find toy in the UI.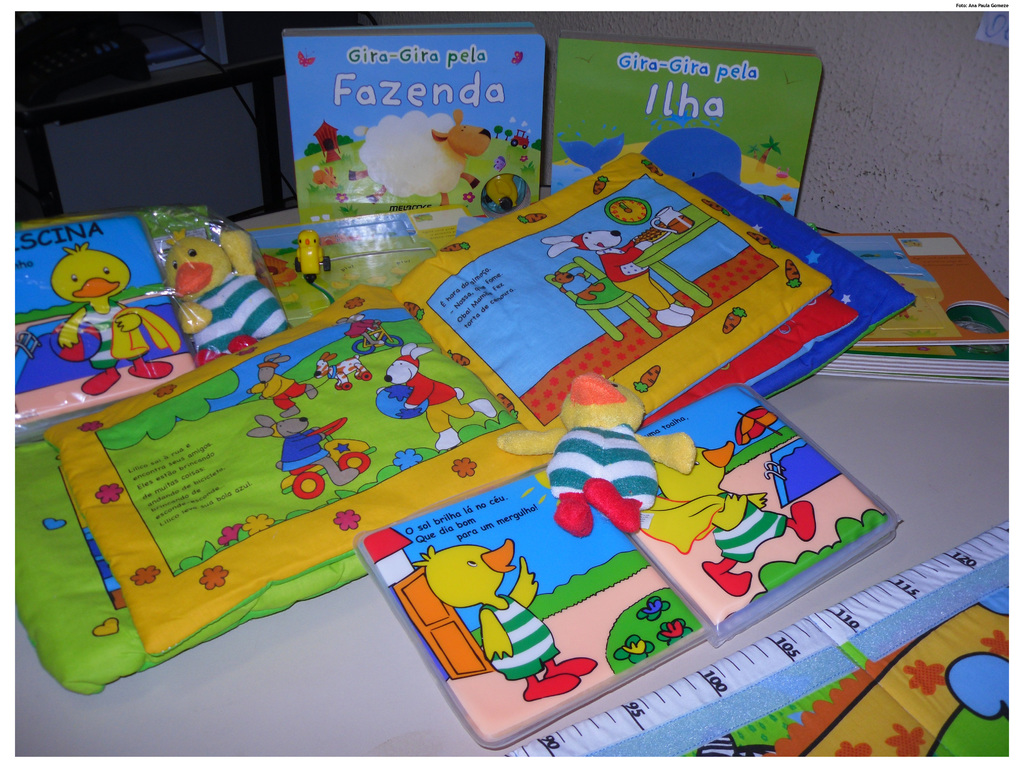
UI element at (x1=51, y1=242, x2=180, y2=396).
